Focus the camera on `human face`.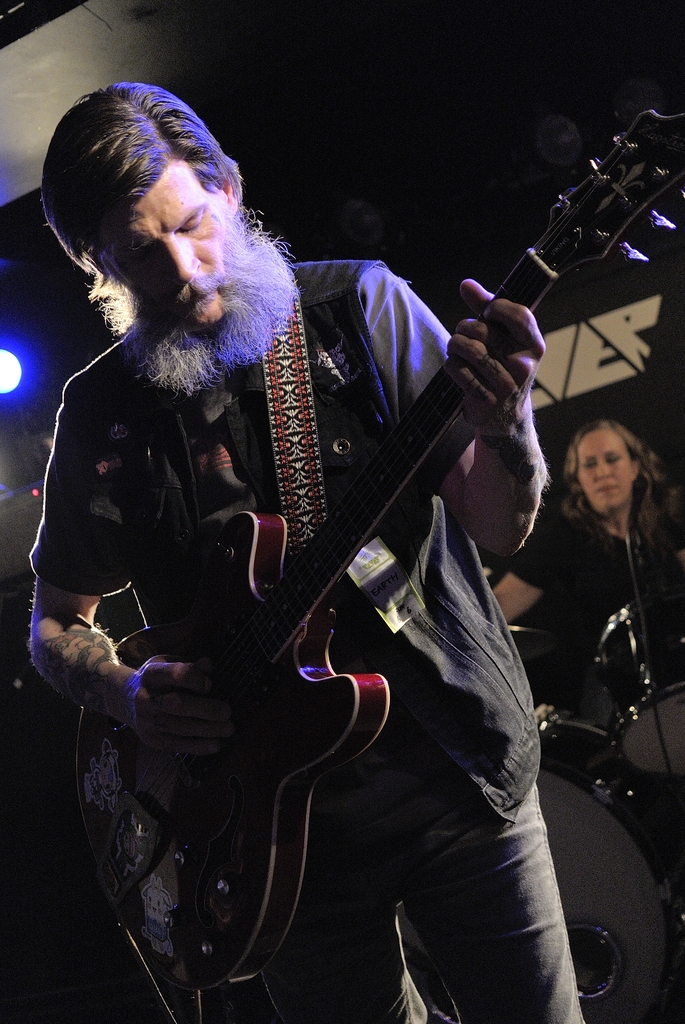
Focus region: rect(91, 162, 232, 326).
